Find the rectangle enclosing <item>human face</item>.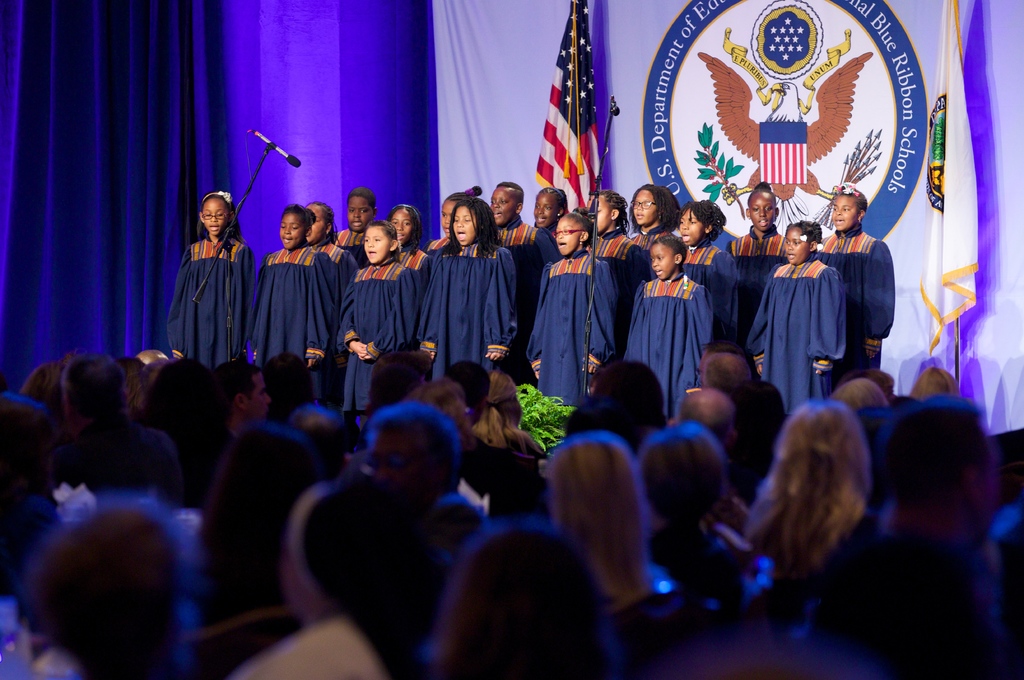
locate(349, 196, 369, 234).
